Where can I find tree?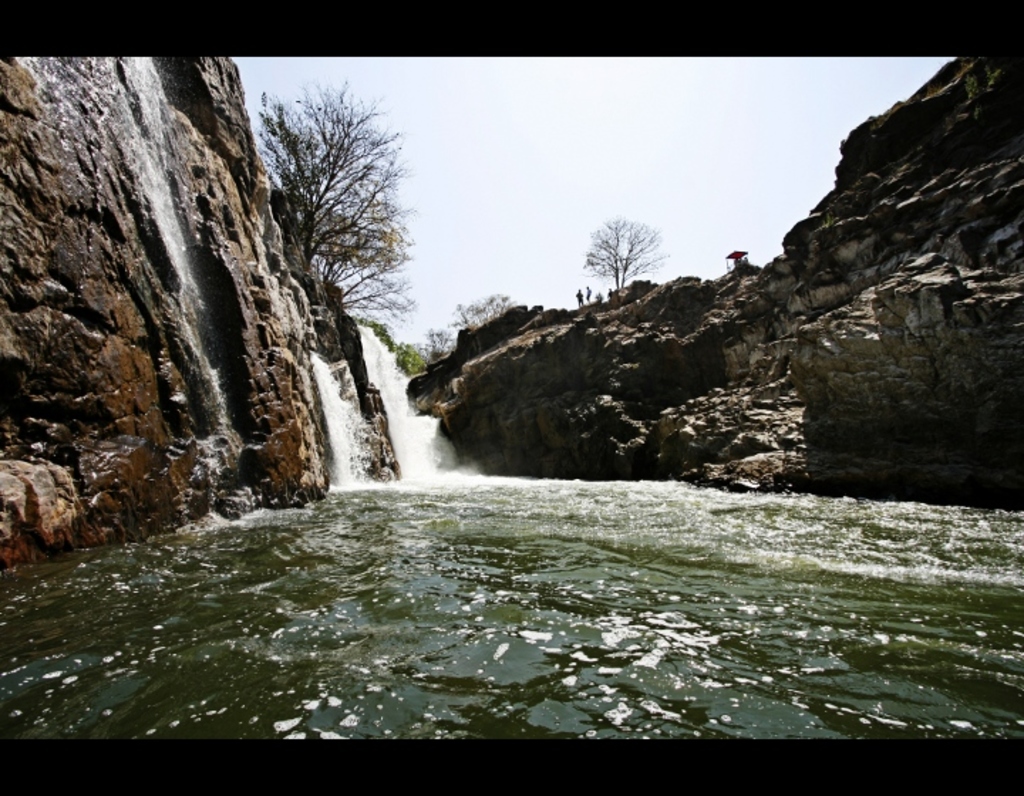
You can find it at [left=459, top=294, right=521, bottom=320].
